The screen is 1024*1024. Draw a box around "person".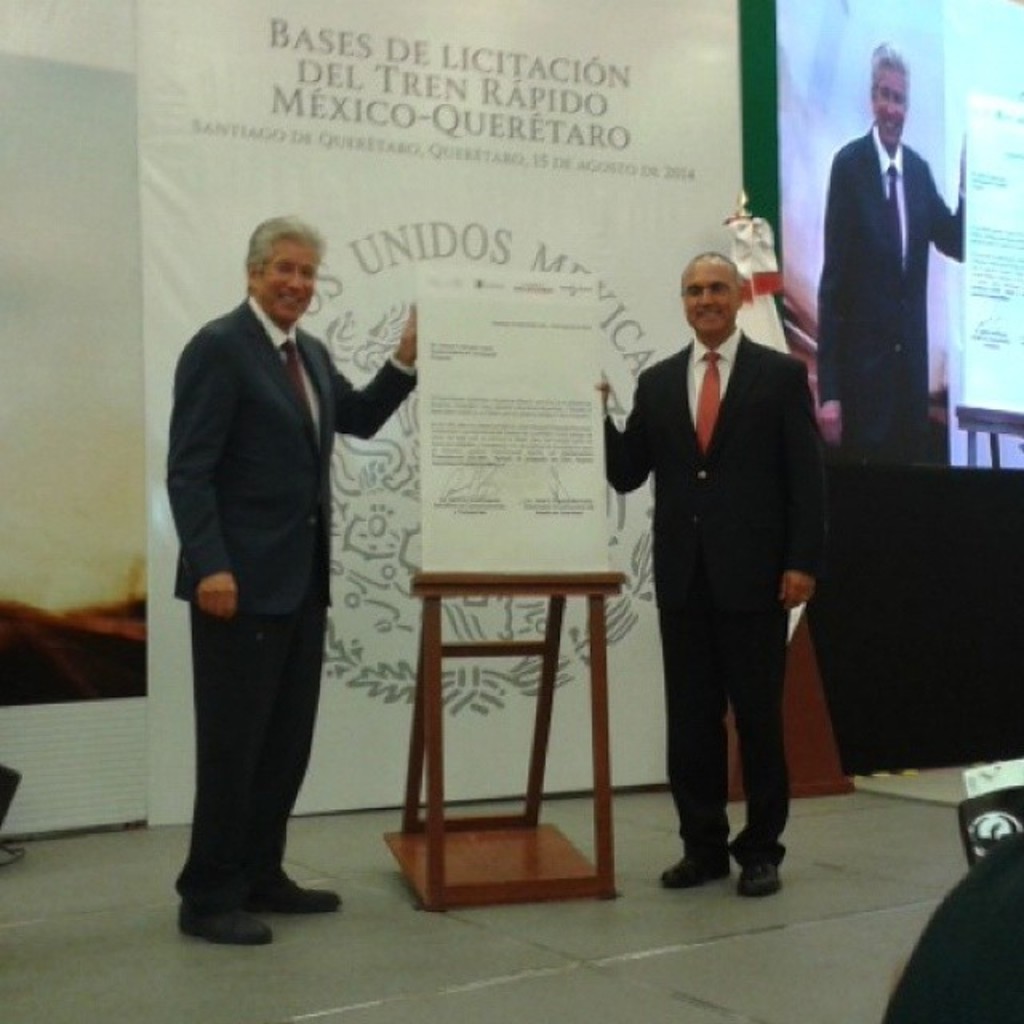
816 40 978 480.
